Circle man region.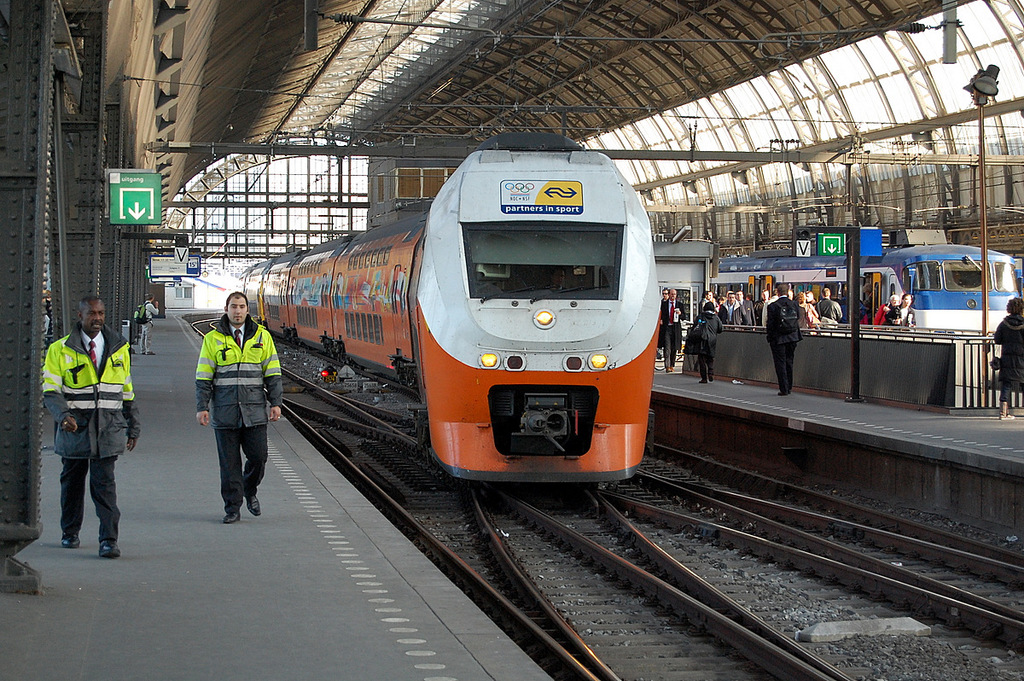
Region: [36, 294, 132, 568].
